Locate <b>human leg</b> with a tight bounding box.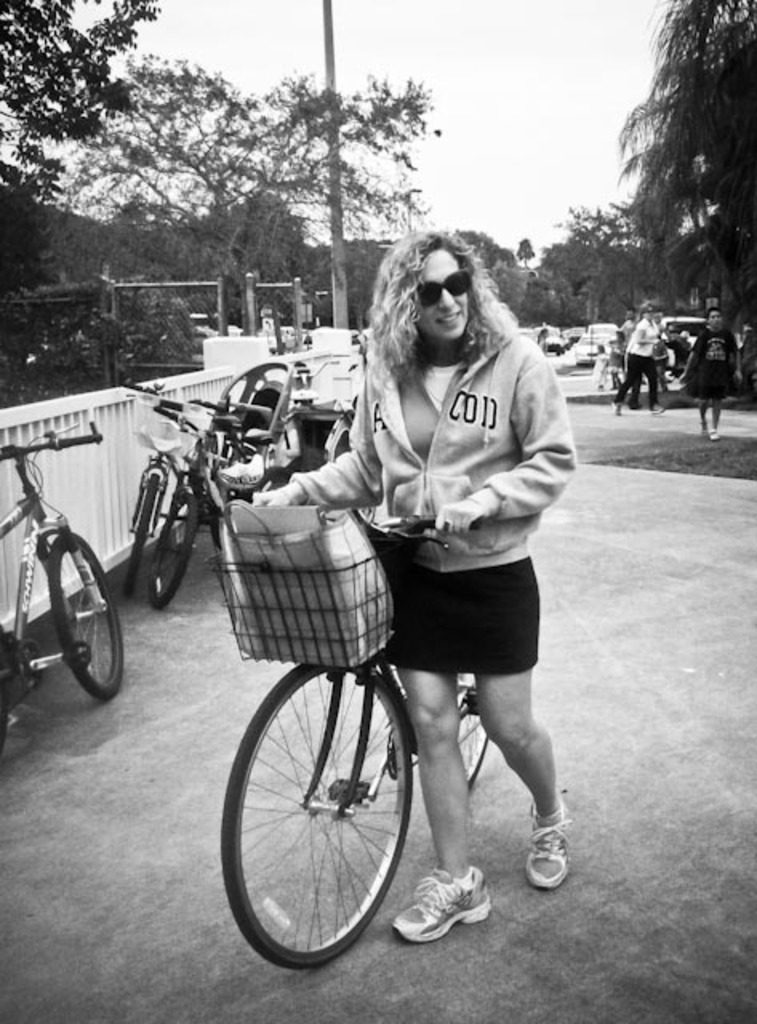
rect(389, 549, 487, 947).
